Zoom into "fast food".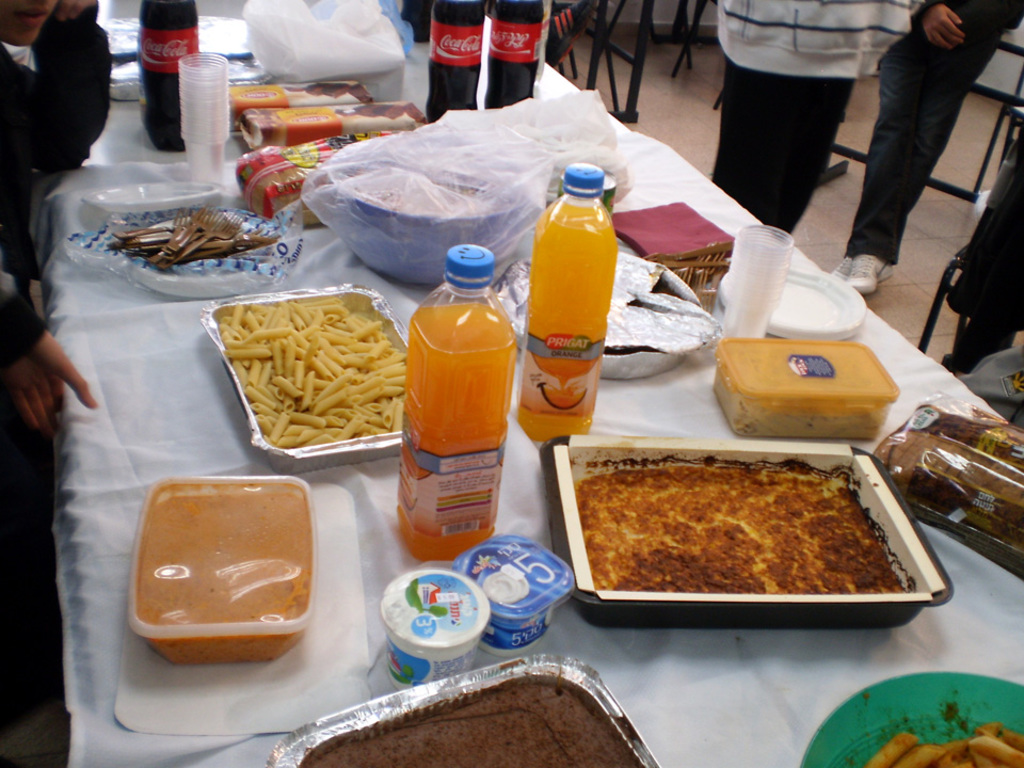
Zoom target: bbox=[137, 489, 310, 663].
